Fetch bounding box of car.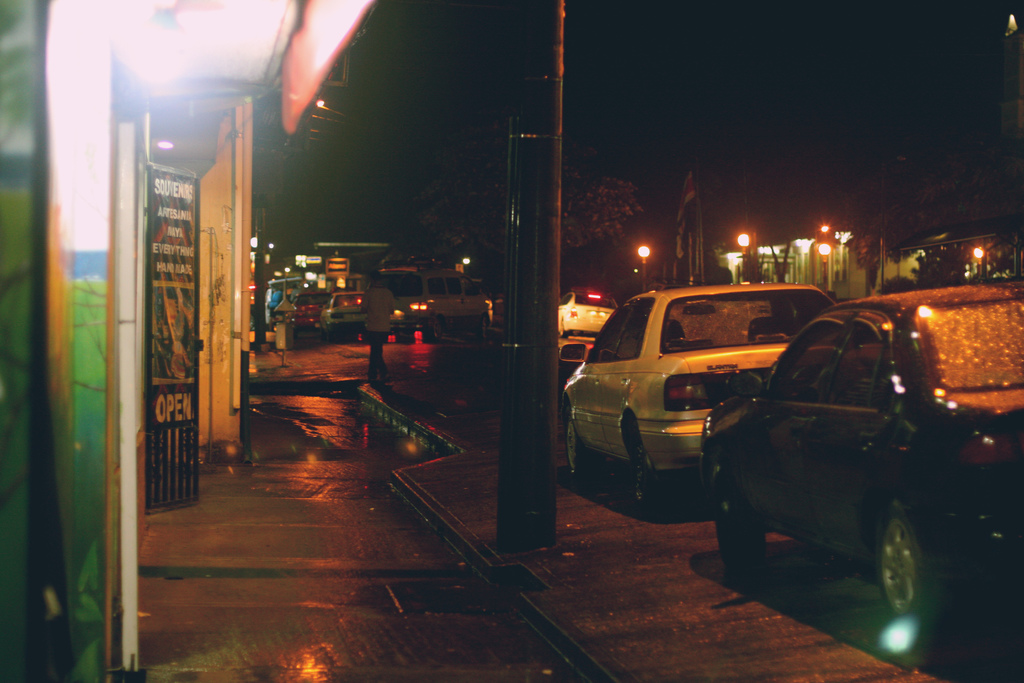
Bbox: (left=291, top=286, right=335, bottom=328).
